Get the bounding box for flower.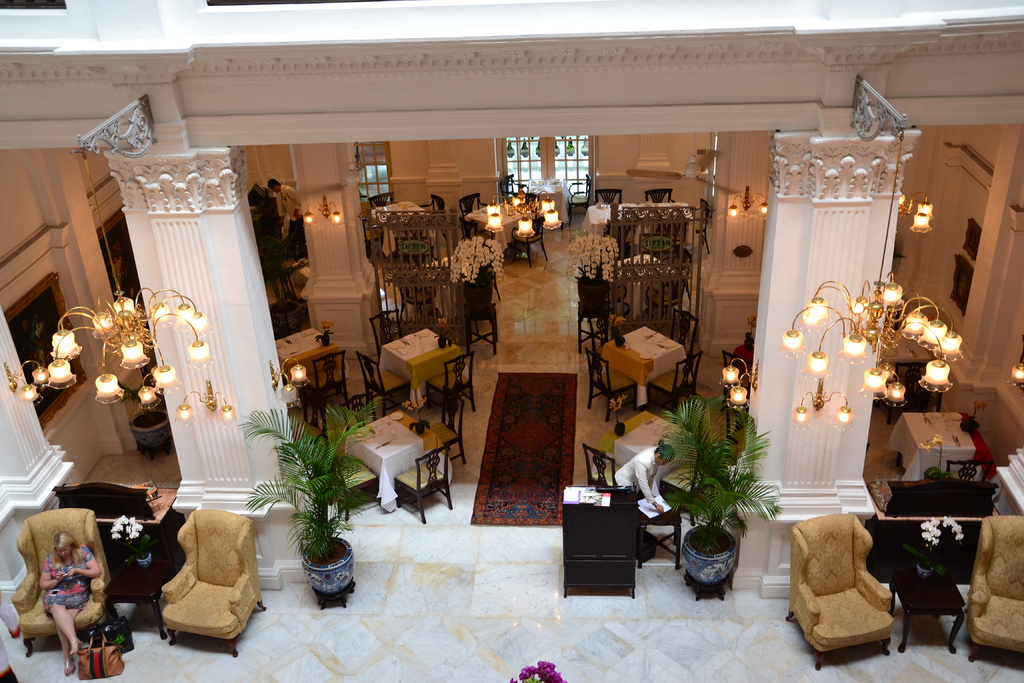
520:666:537:679.
